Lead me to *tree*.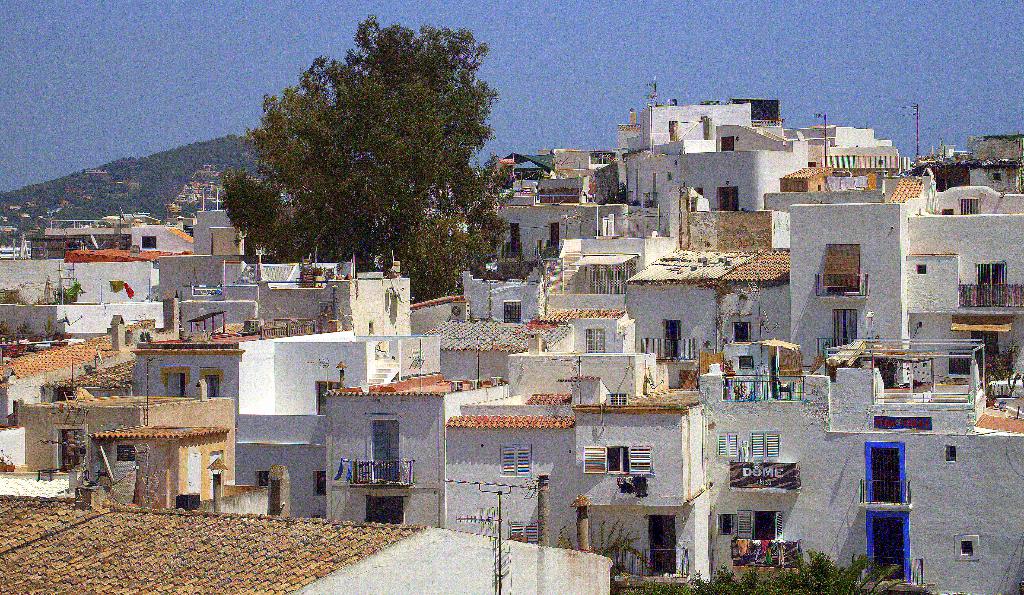
Lead to Rect(229, 26, 518, 283).
